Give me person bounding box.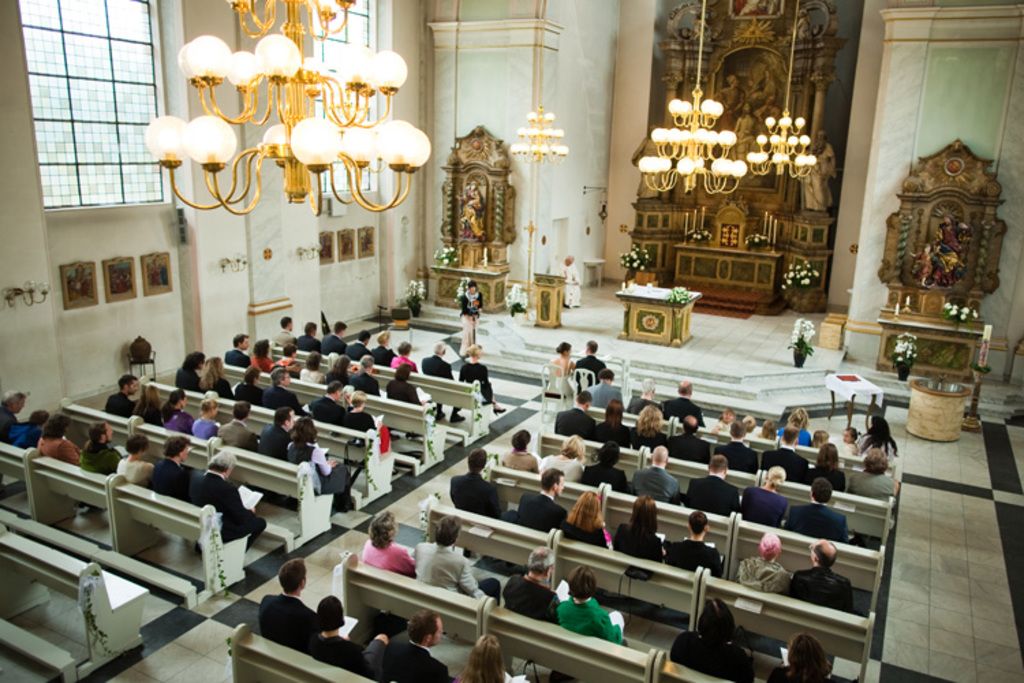
[414, 511, 479, 602].
